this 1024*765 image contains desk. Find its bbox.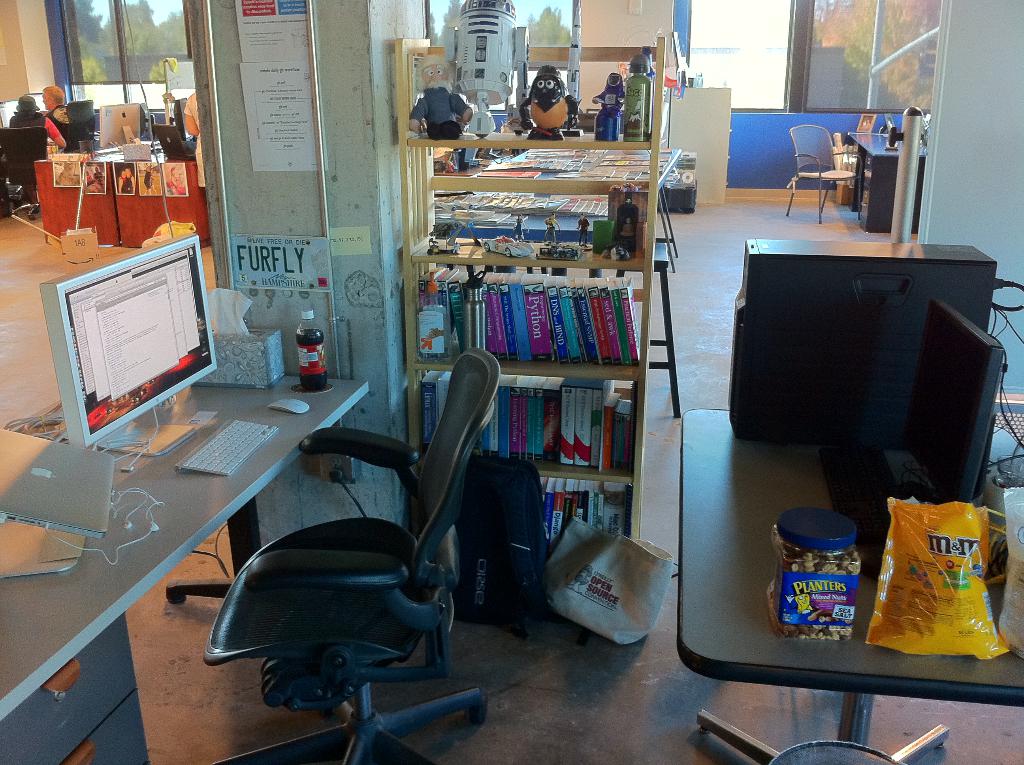
(33, 129, 148, 252).
